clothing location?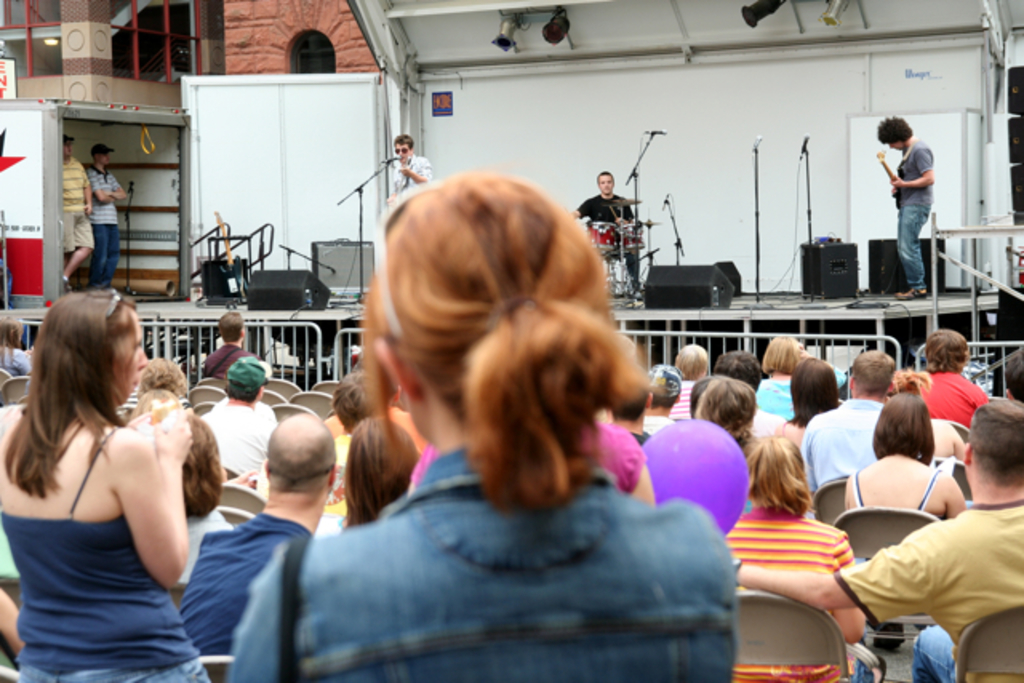
(x1=386, y1=157, x2=426, y2=203)
